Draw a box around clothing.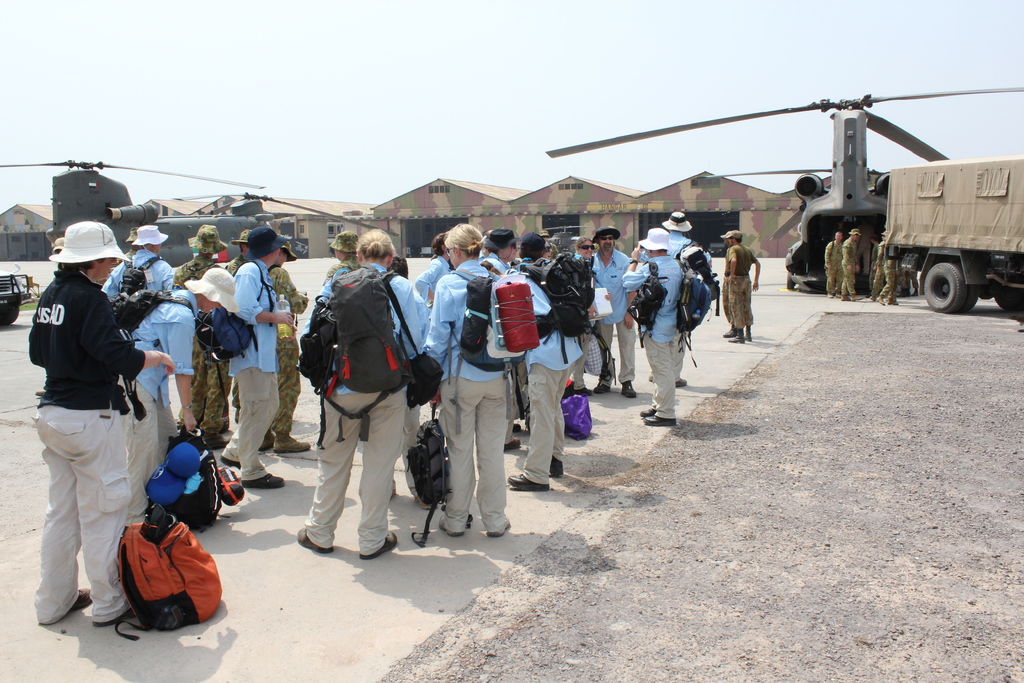
region(874, 244, 900, 309).
